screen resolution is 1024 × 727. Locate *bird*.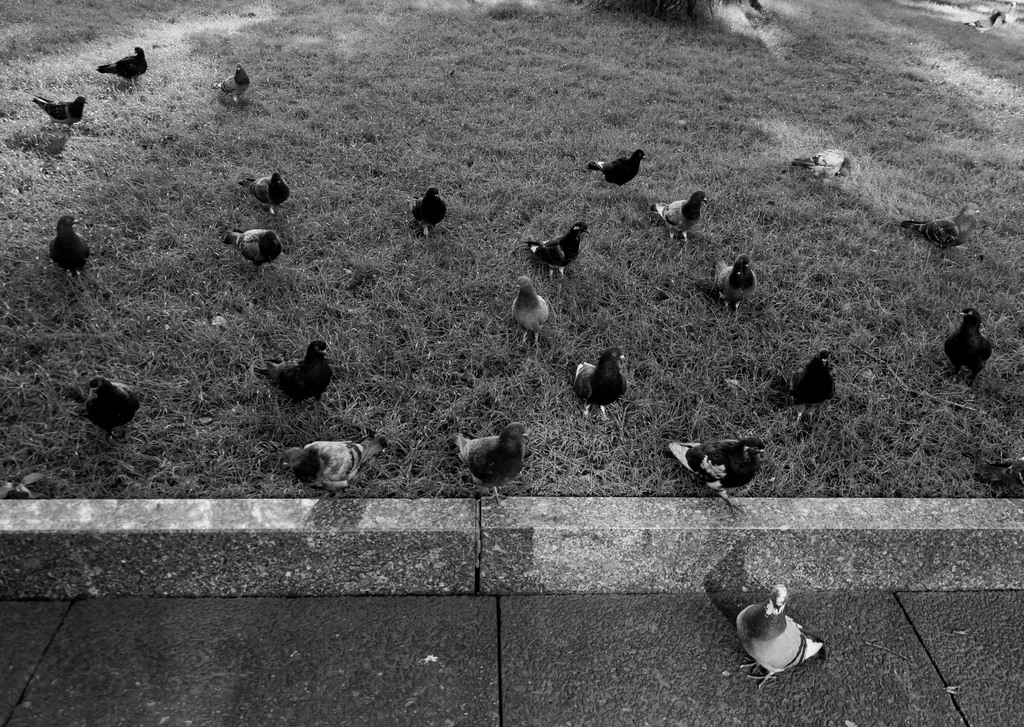
bbox=[250, 338, 337, 413].
